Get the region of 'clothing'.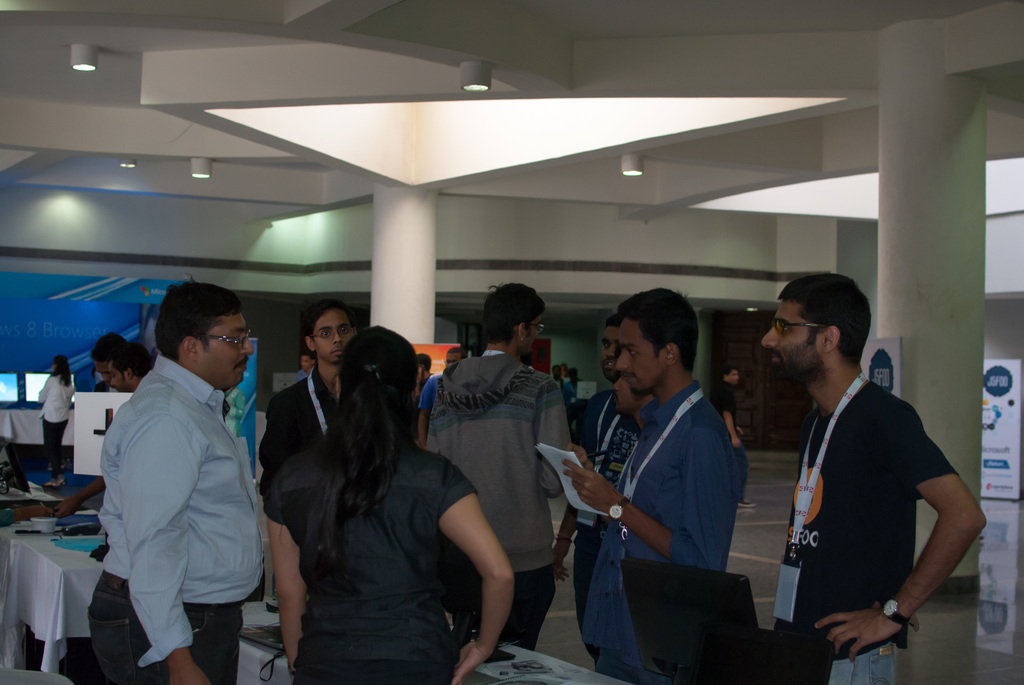
bbox(428, 357, 570, 652).
